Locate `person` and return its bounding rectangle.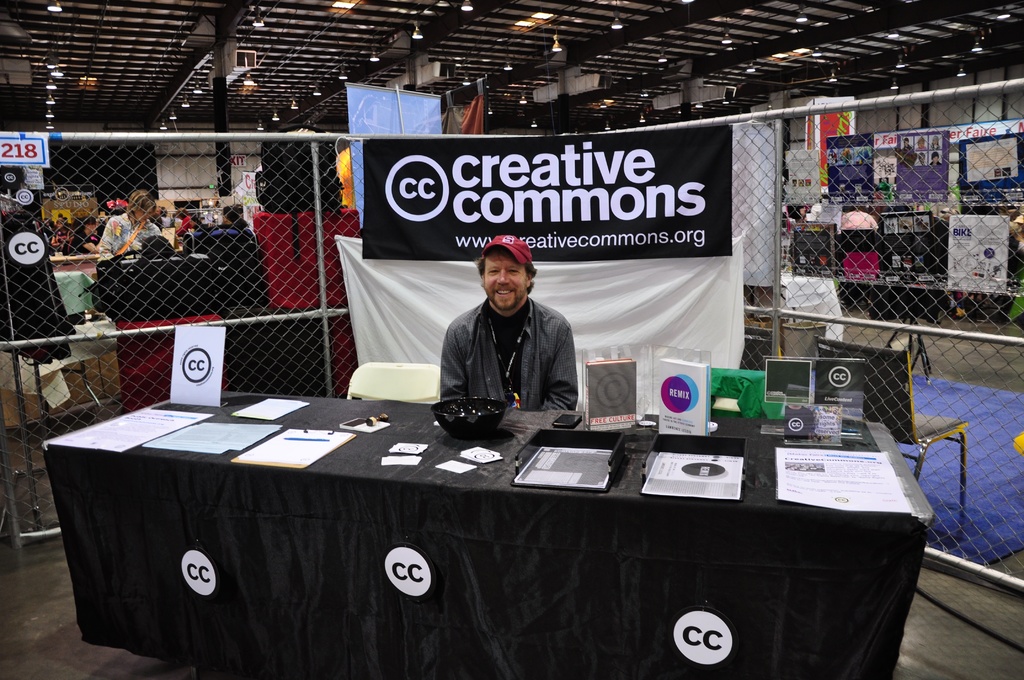
detection(790, 206, 805, 221).
